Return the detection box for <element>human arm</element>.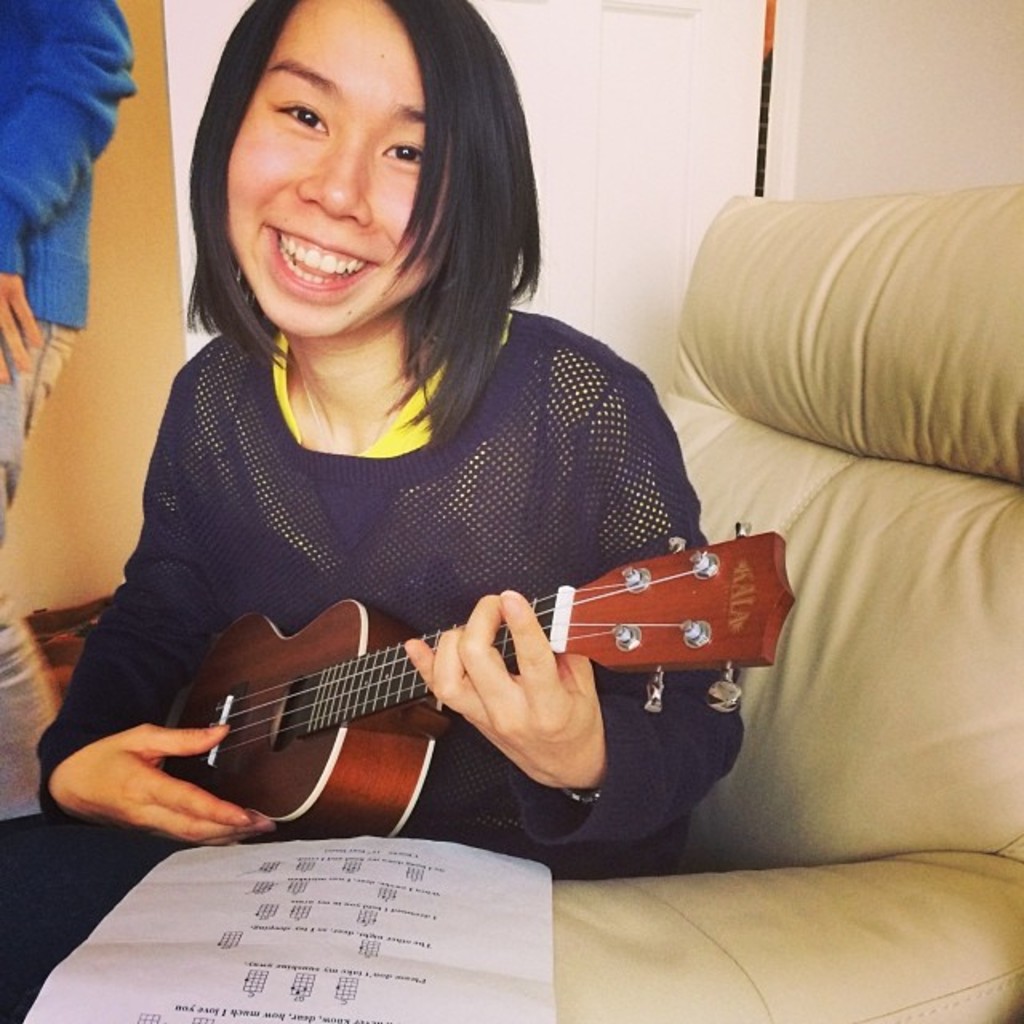
box=[37, 395, 275, 842].
